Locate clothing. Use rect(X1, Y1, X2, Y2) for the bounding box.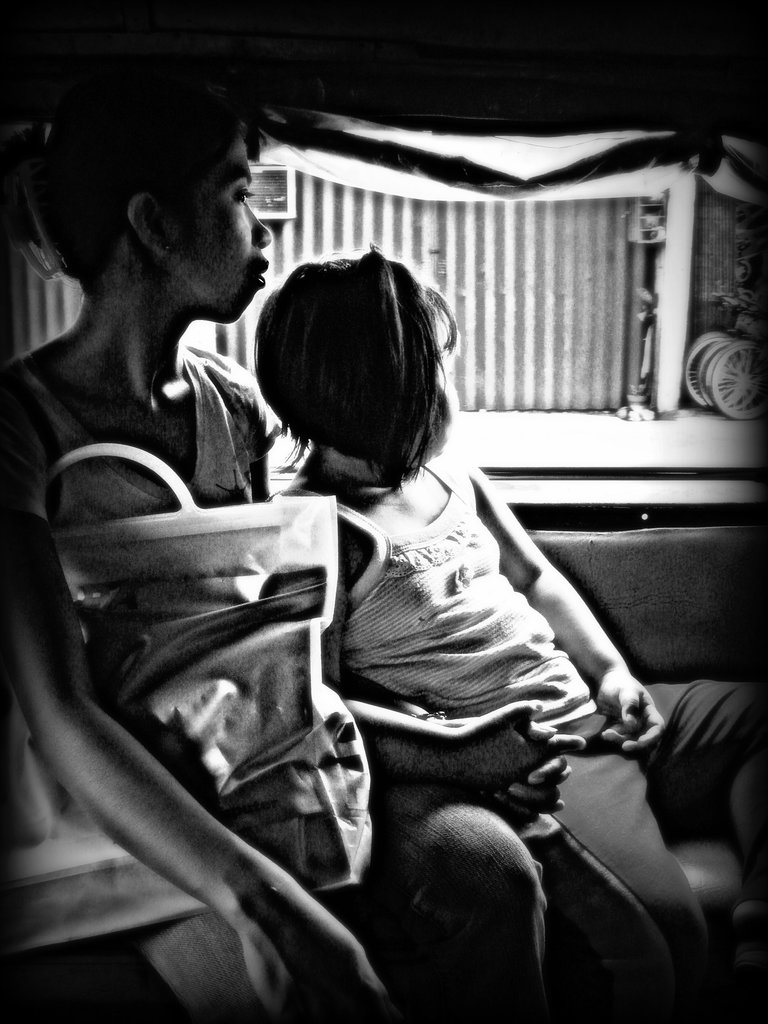
rect(287, 454, 767, 1023).
